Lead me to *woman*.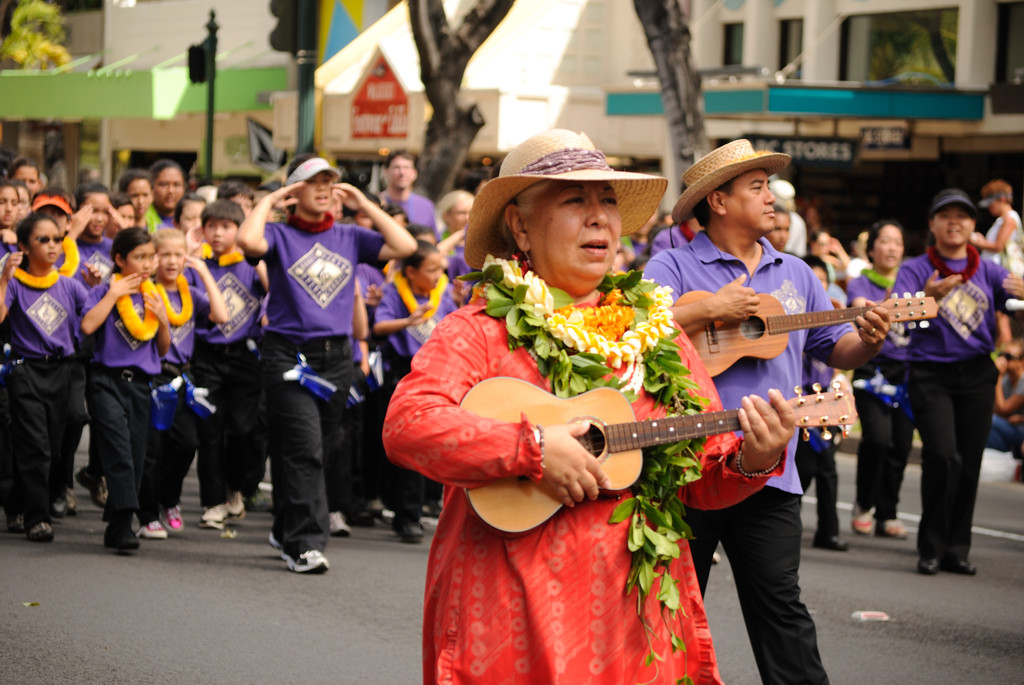
Lead to x1=847 y1=217 x2=907 y2=537.
